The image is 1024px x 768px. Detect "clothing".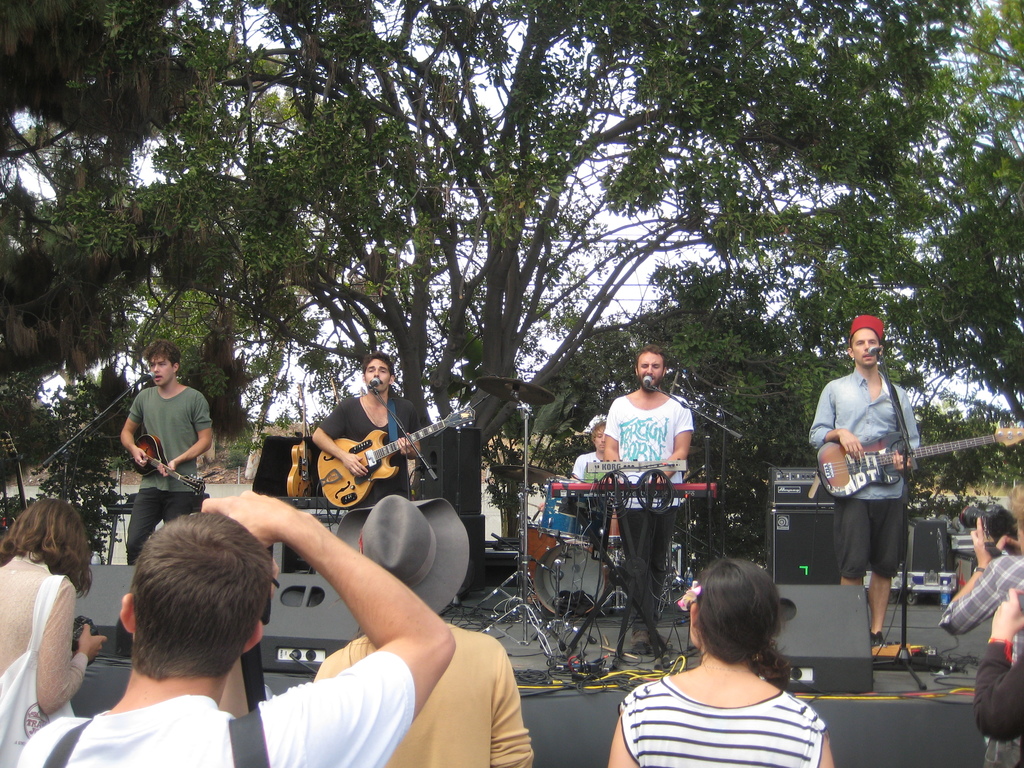
Detection: pyautogui.locateOnScreen(118, 374, 211, 520).
